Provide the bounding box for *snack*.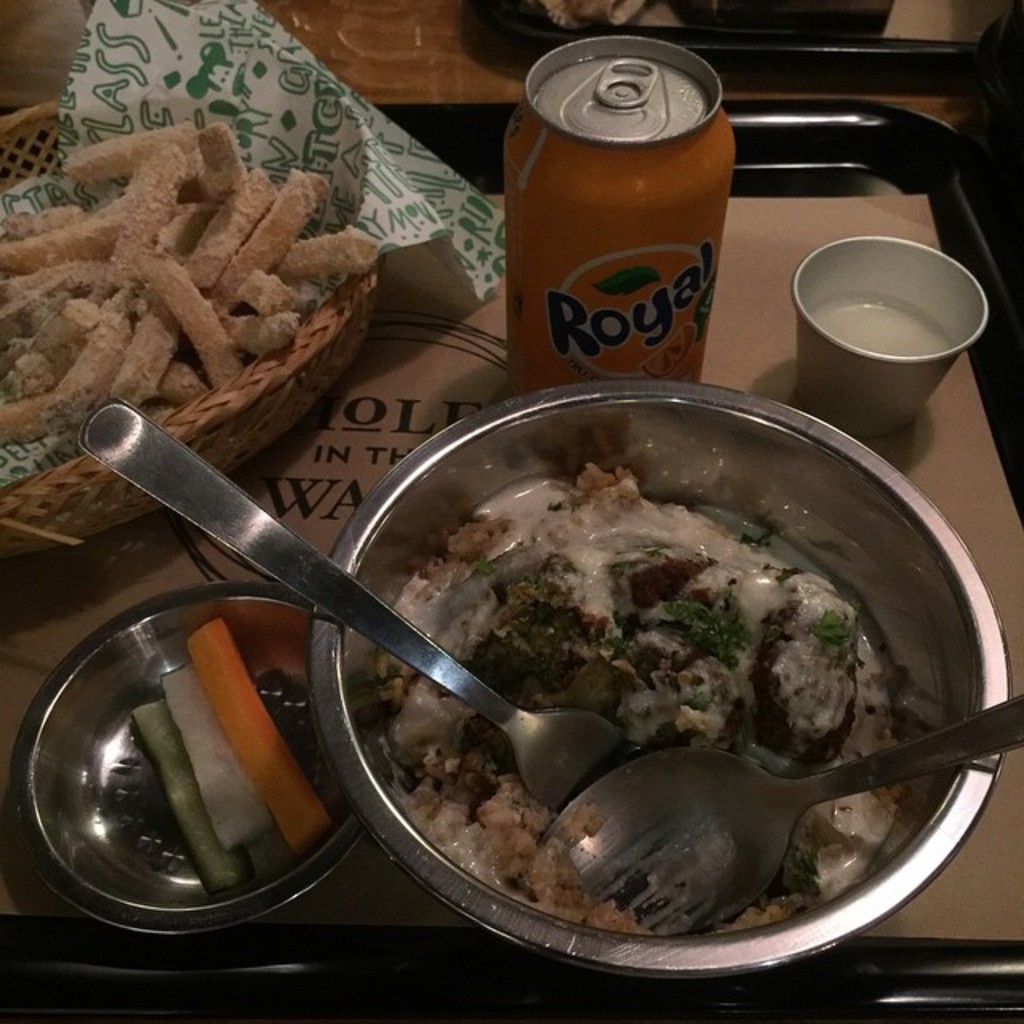
{"x1": 360, "y1": 462, "x2": 904, "y2": 939}.
